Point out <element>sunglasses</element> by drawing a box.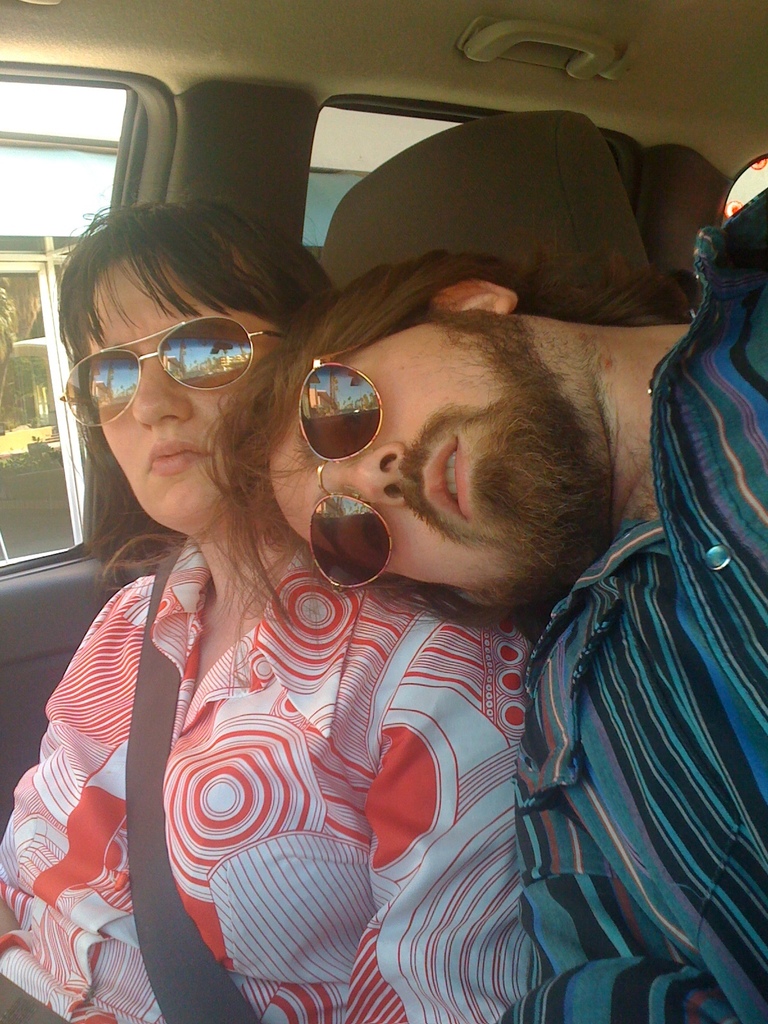
61, 312, 287, 429.
